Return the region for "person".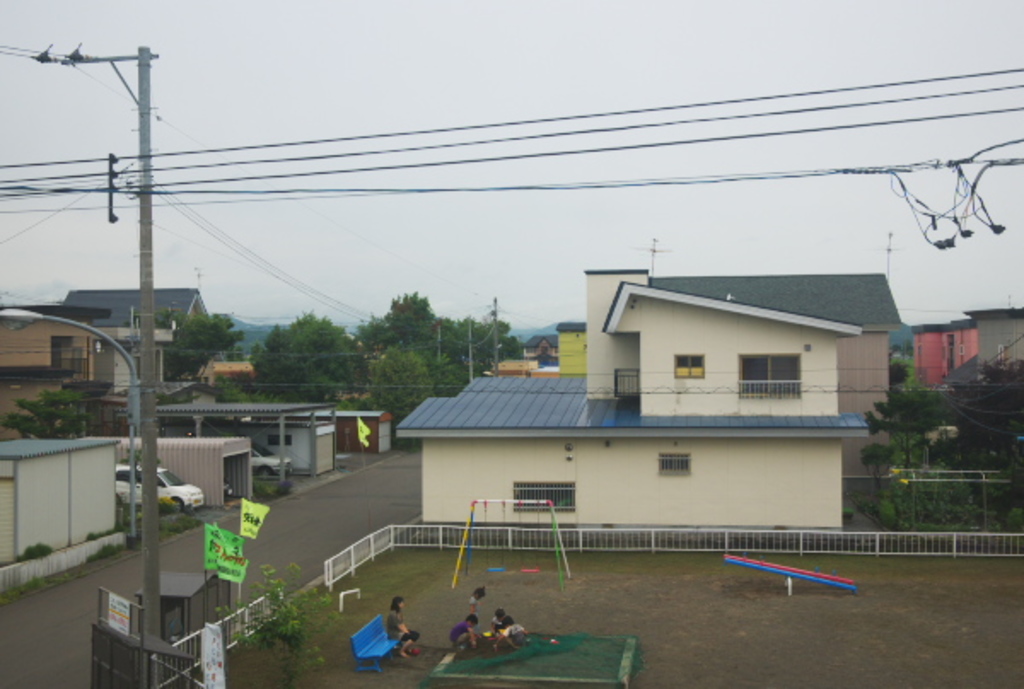
(386,595,423,660).
